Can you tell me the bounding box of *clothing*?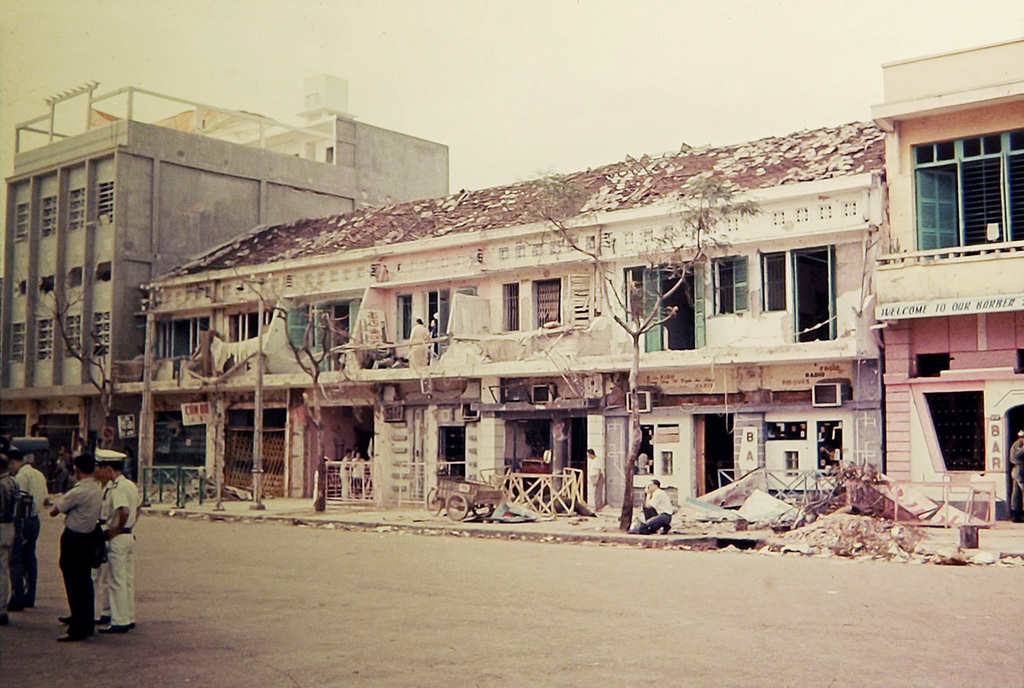
Rect(11, 457, 56, 608).
